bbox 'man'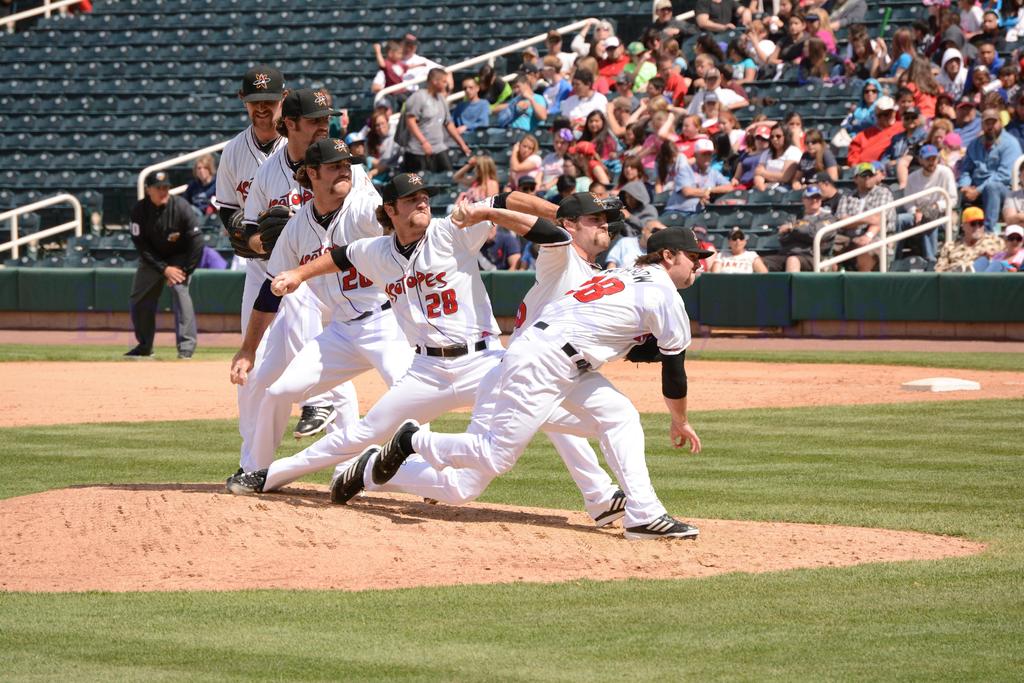
pyautogui.locateOnScreen(451, 76, 488, 133)
